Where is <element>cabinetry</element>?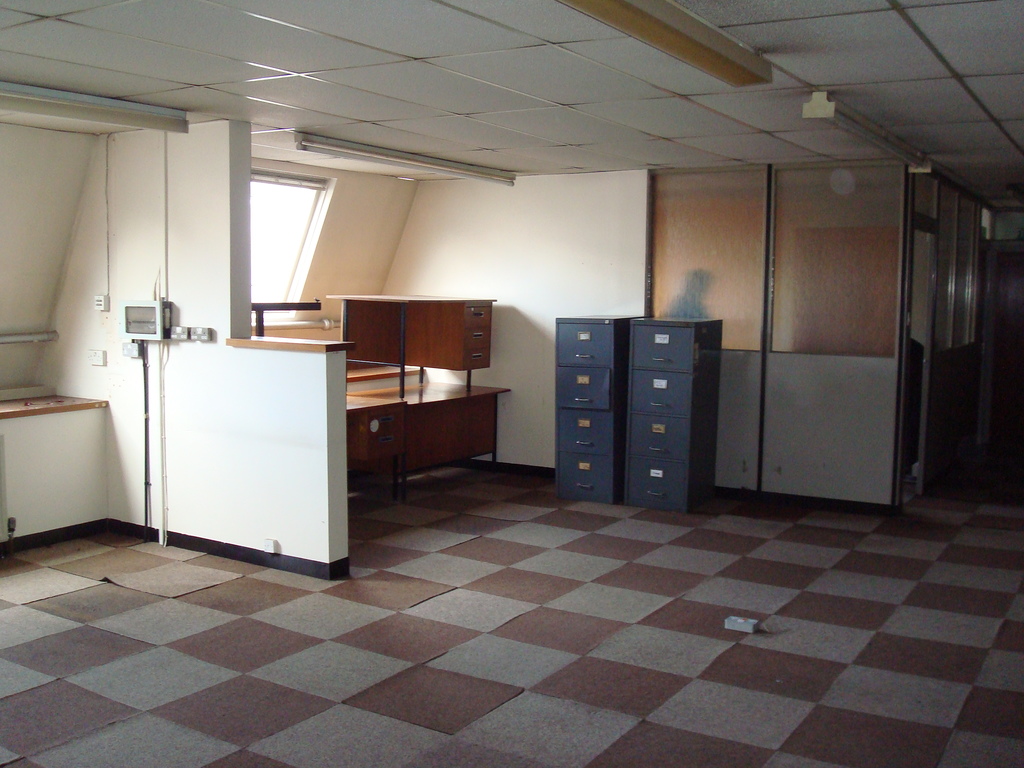
[left=404, top=303, right=494, bottom=372].
